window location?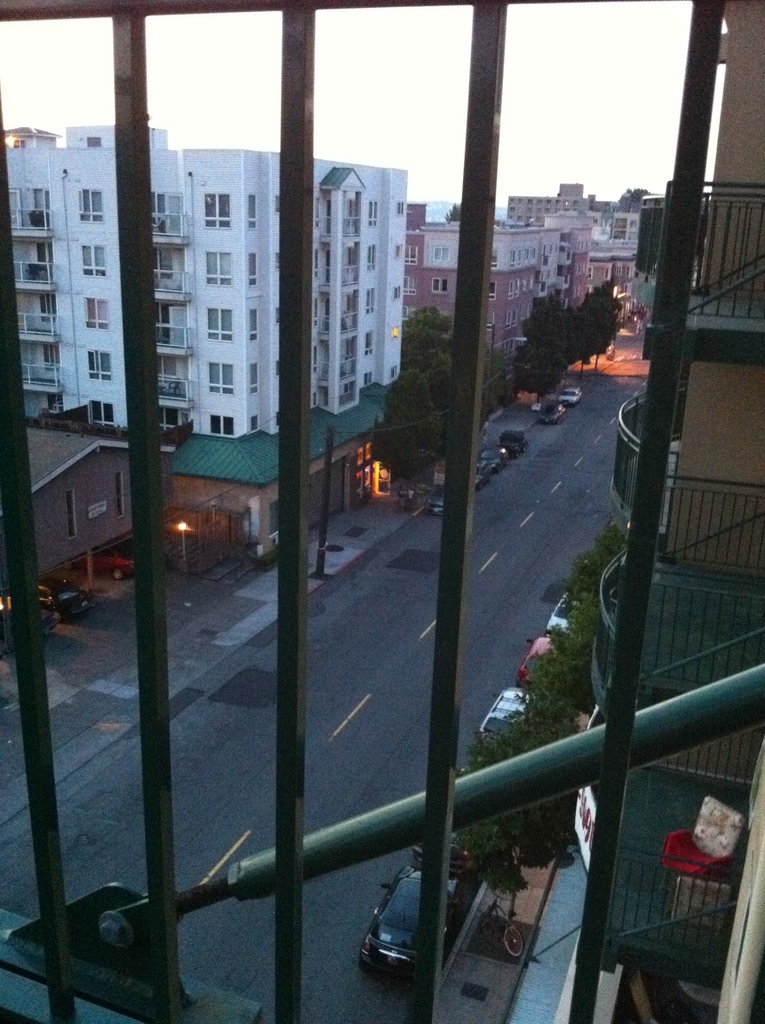
box=[243, 199, 260, 227]
